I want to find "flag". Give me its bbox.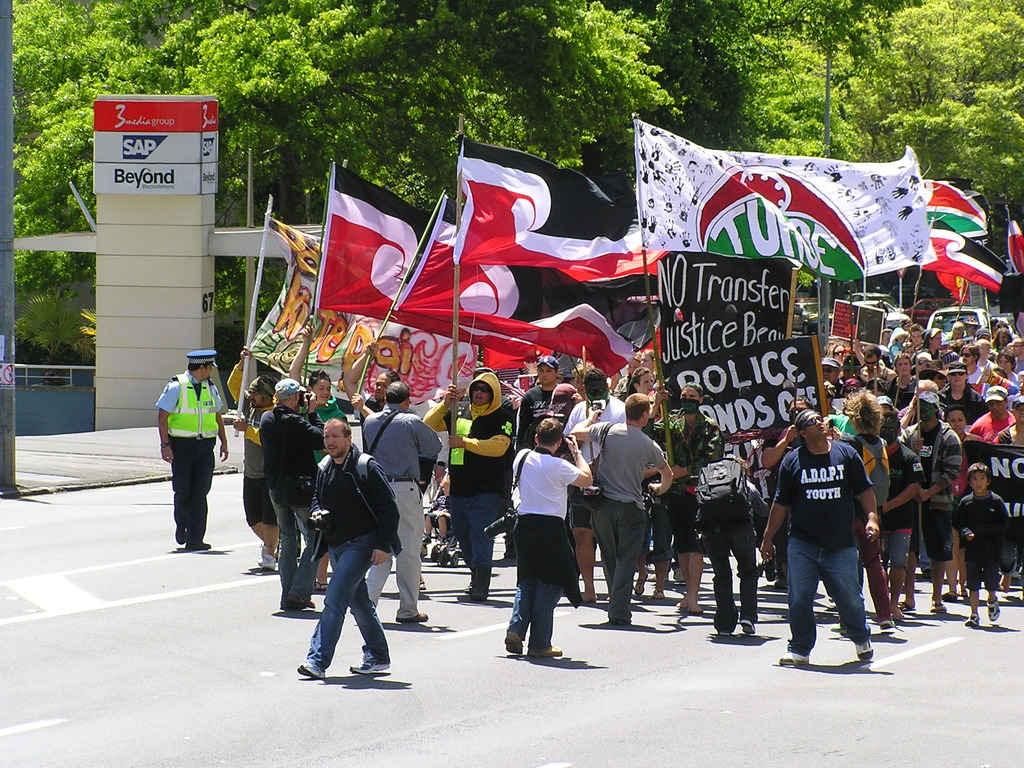
box=[1009, 220, 1023, 278].
